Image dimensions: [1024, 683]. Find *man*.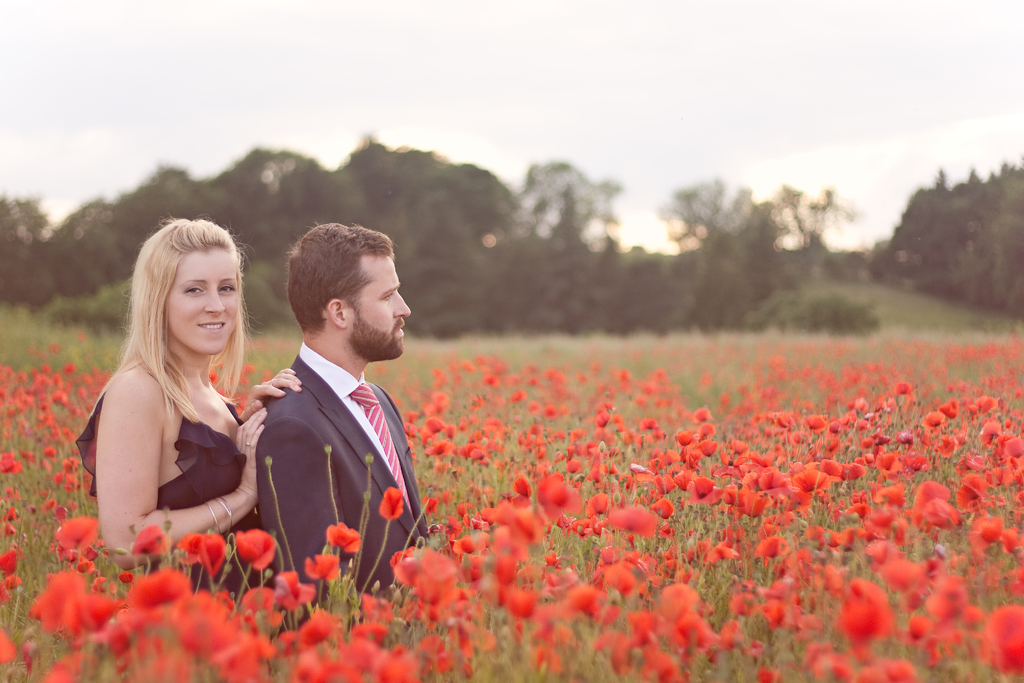
[239, 225, 419, 587].
